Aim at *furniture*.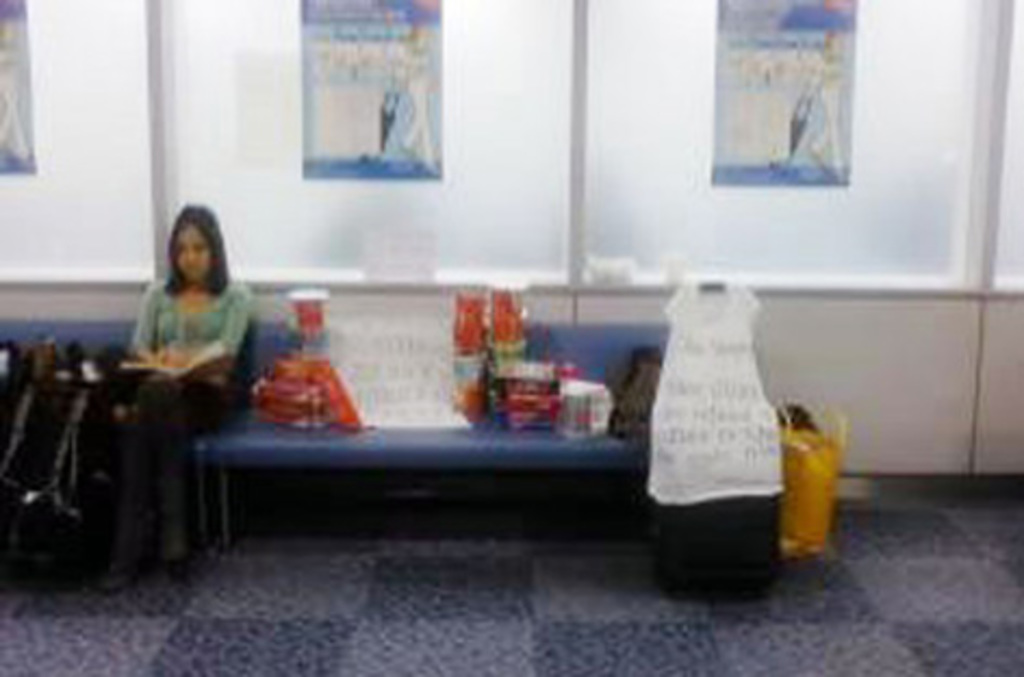
Aimed at (0, 317, 670, 549).
